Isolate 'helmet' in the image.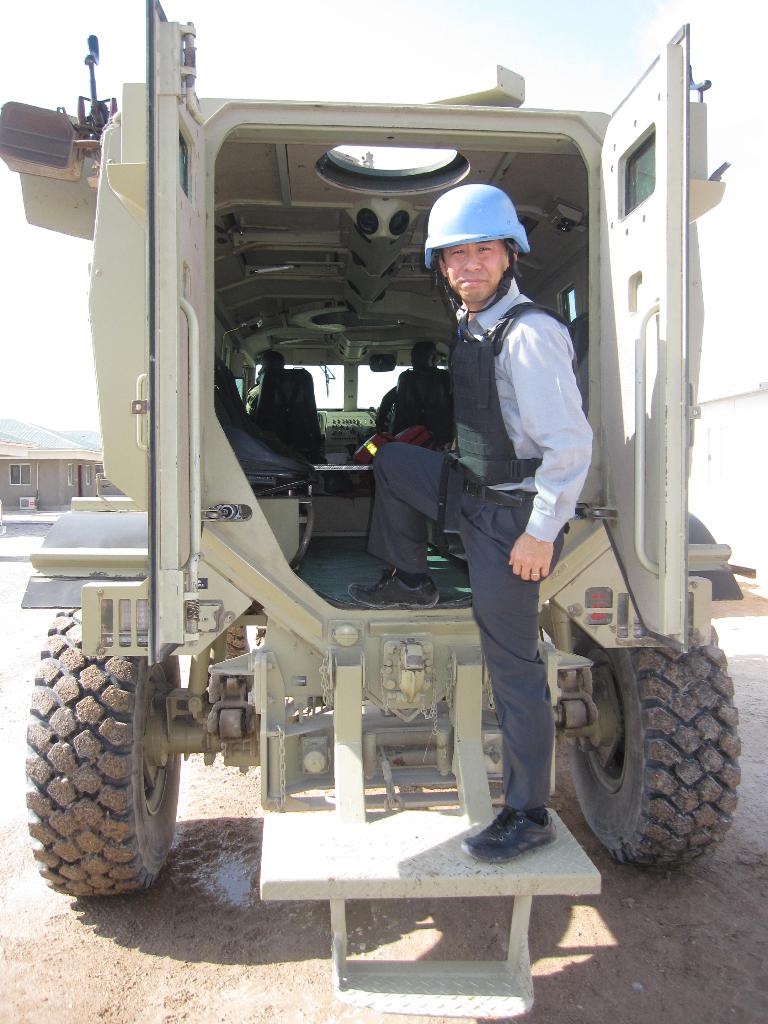
Isolated region: [x1=443, y1=174, x2=532, y2=306].
